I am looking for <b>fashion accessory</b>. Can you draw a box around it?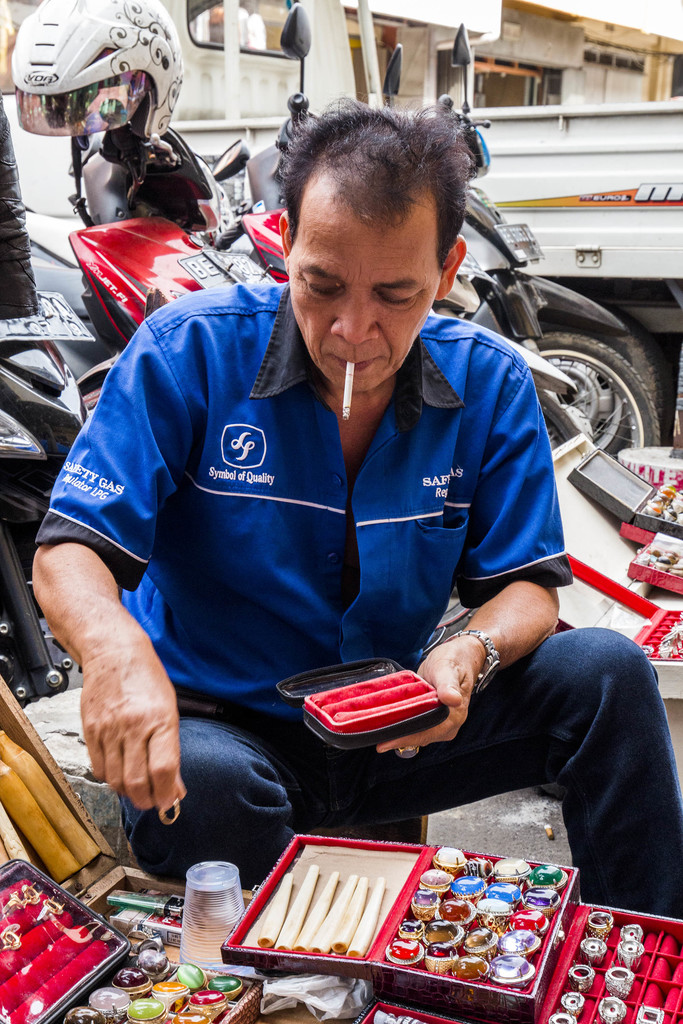
Sure, the bounding box is bbox=[581, 934, 611, 958].
